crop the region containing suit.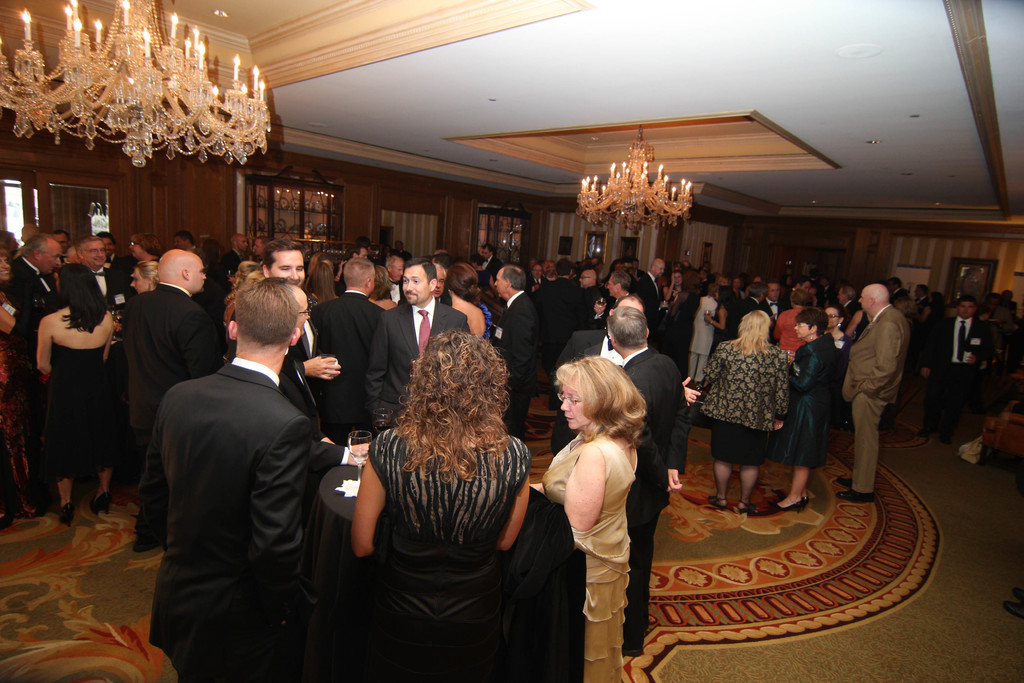
Crop region: (499,293,540,436).
